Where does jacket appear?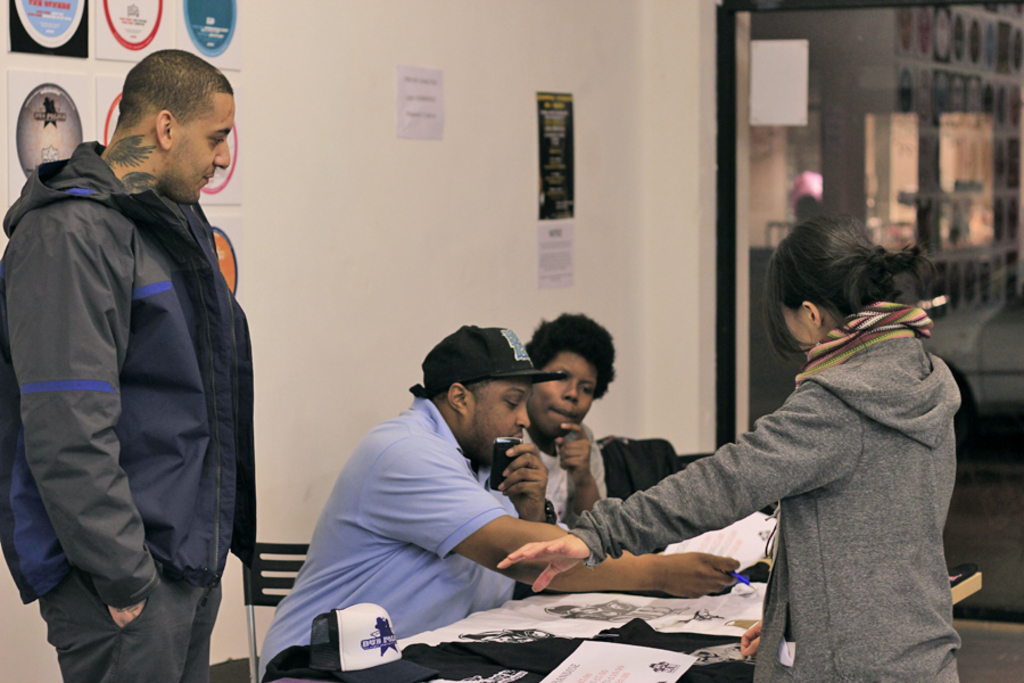
Appears at (x1=9, y1=108, x2=262, y2=616).
